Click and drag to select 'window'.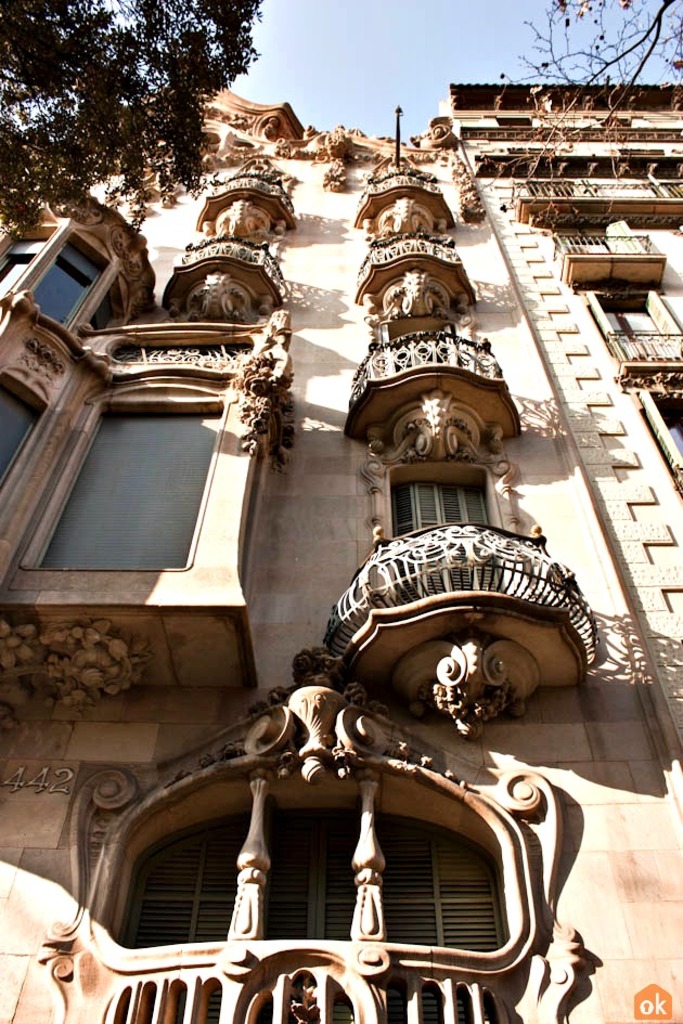
Selection: l=1, t=231, r=114, b=328.
